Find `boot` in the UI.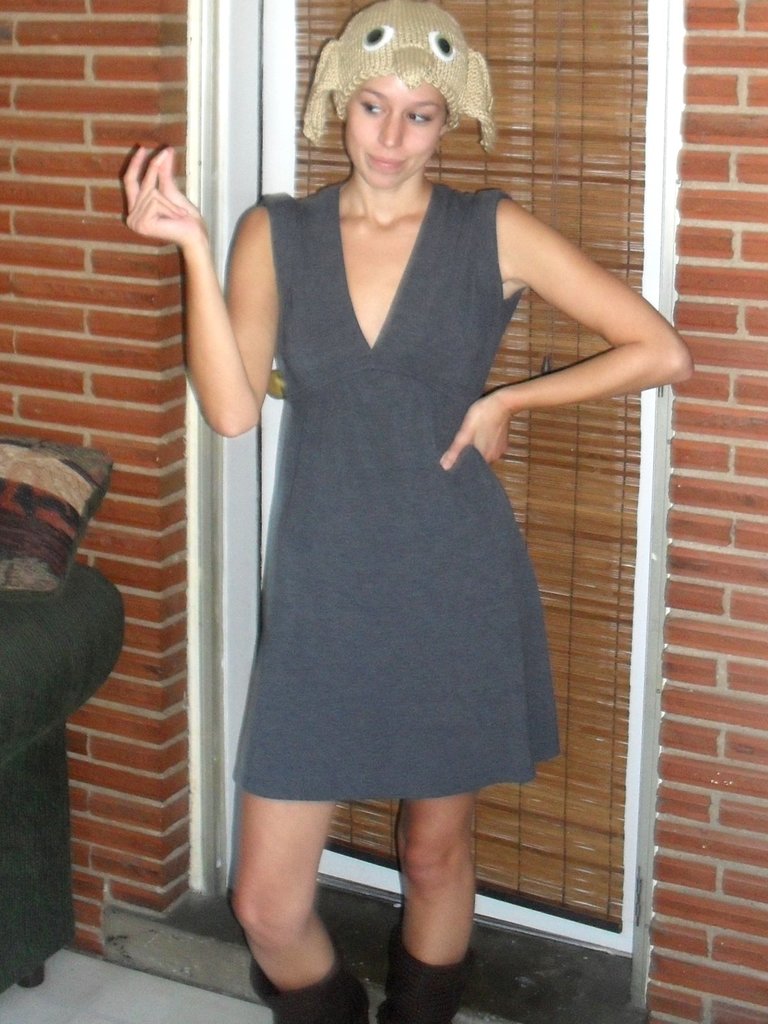
UI element at (377, 956, 468, 1023).
